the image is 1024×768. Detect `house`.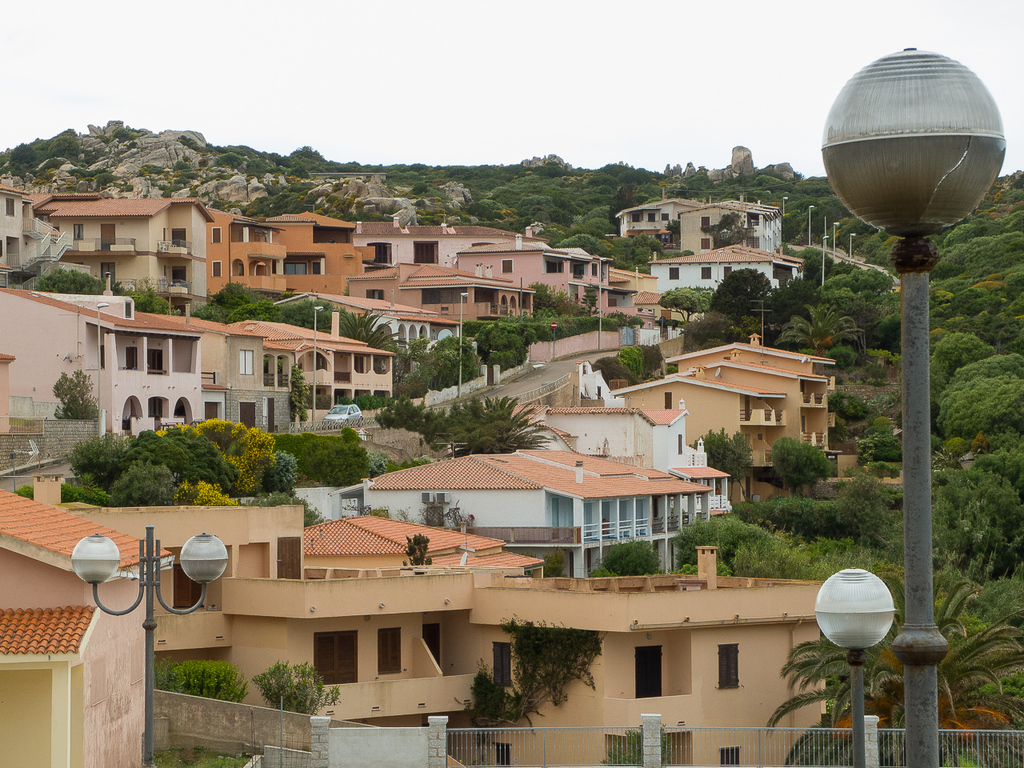
Detection: box=[0, 288, 211, 436].
